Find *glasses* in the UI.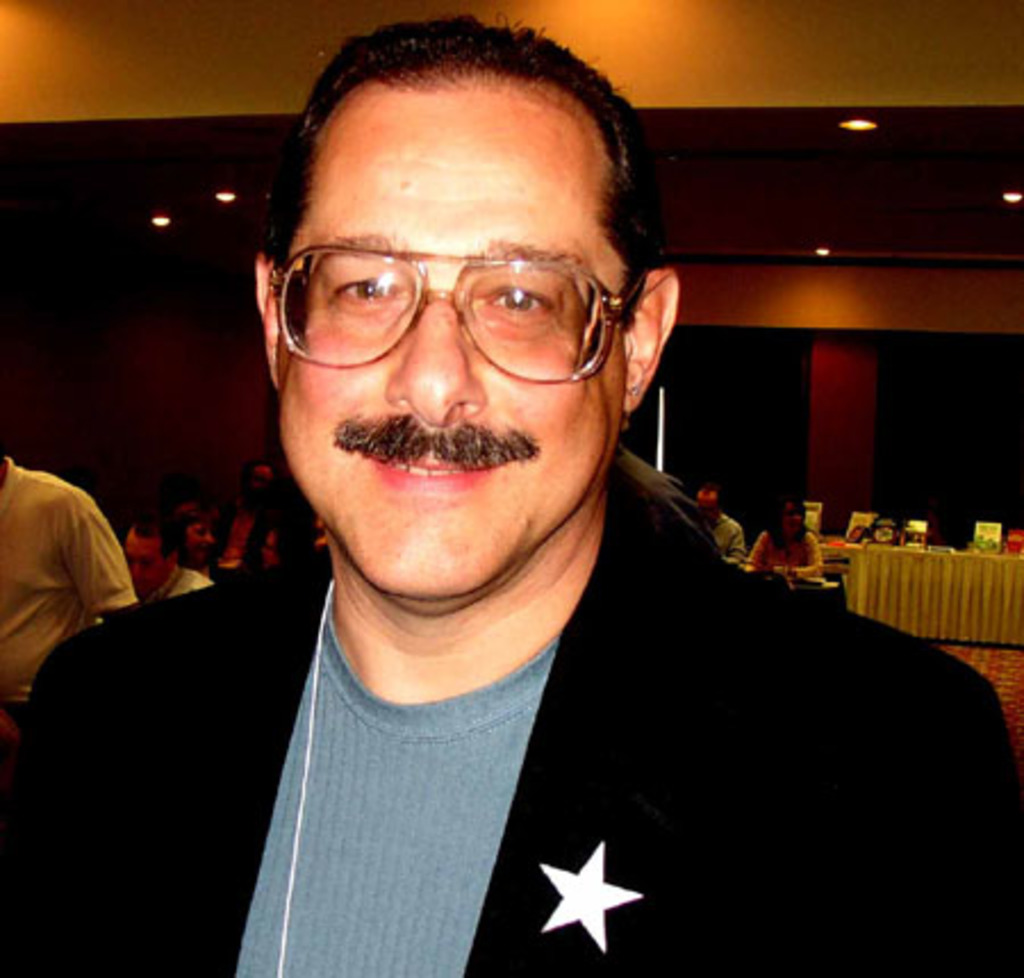
UI element at pyautogui.locateOnScreen(271, 237, 653, 391).
